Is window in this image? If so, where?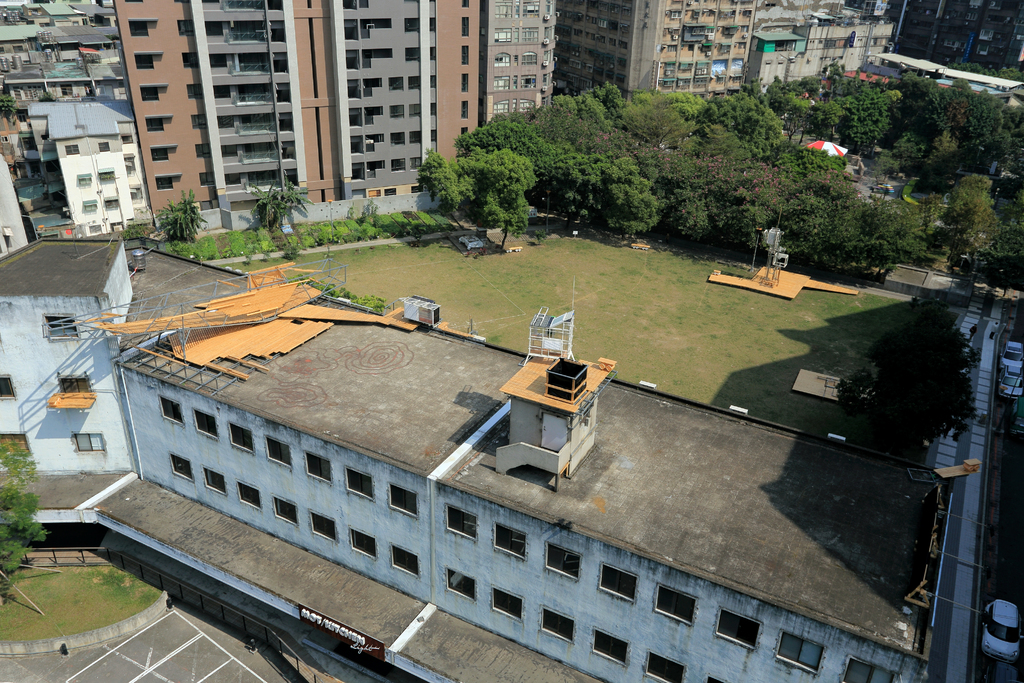
Yes, at bbox=(460, 127, 468, 138).
